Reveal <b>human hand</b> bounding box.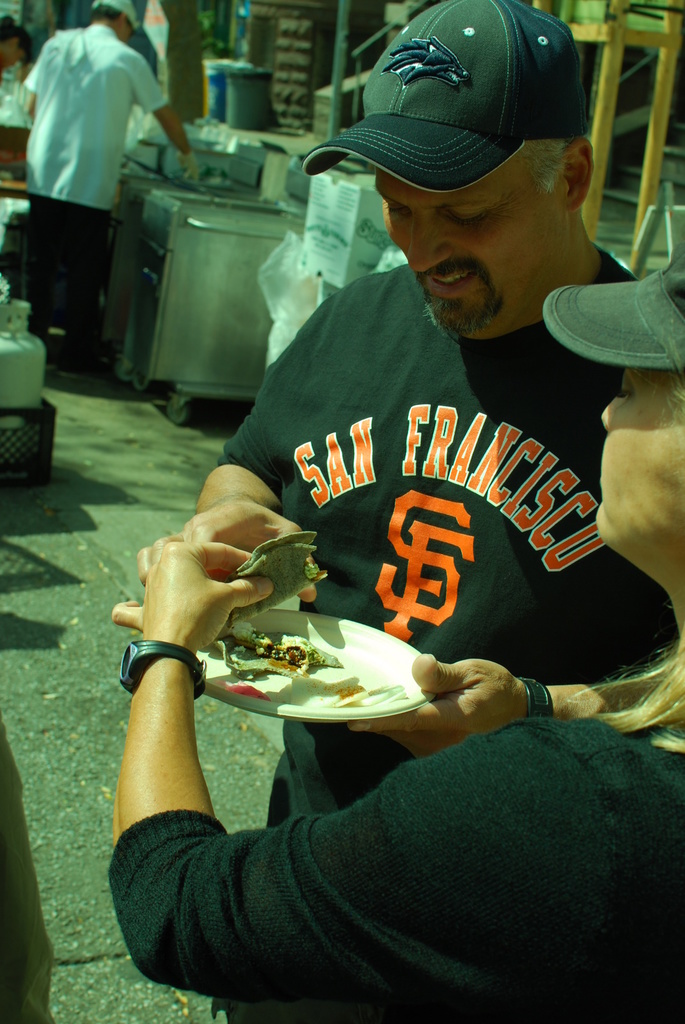
Revealed: select_region(343, 653, 534, 764).
